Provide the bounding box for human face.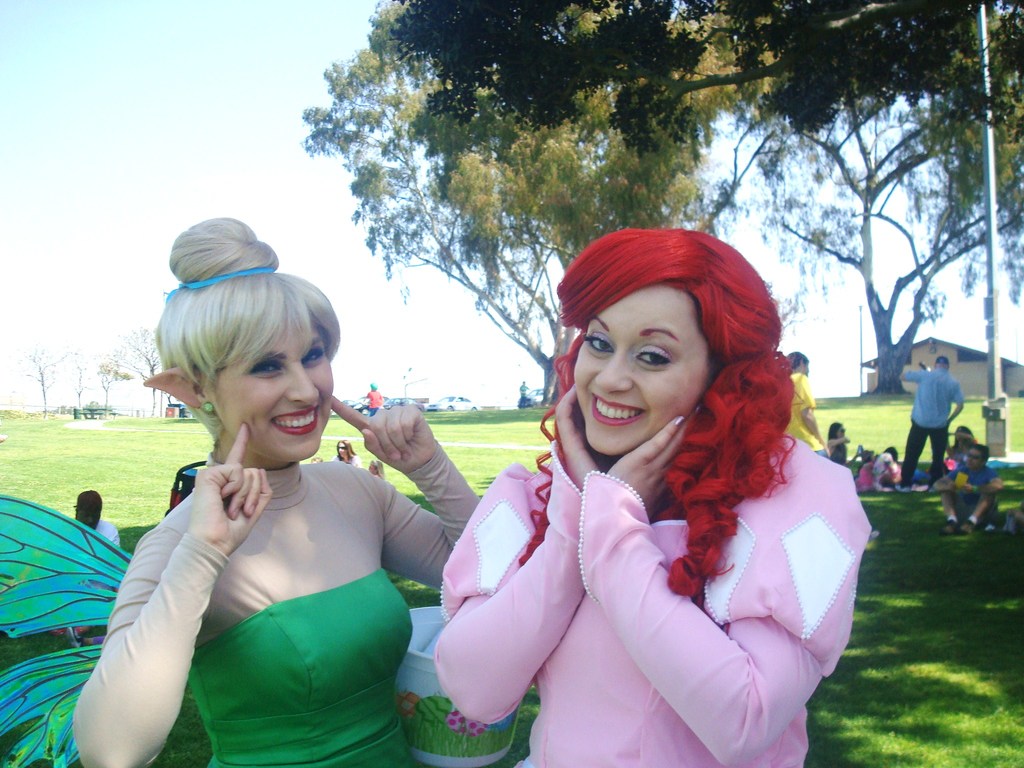
<box>205,309,336,459</box>.
